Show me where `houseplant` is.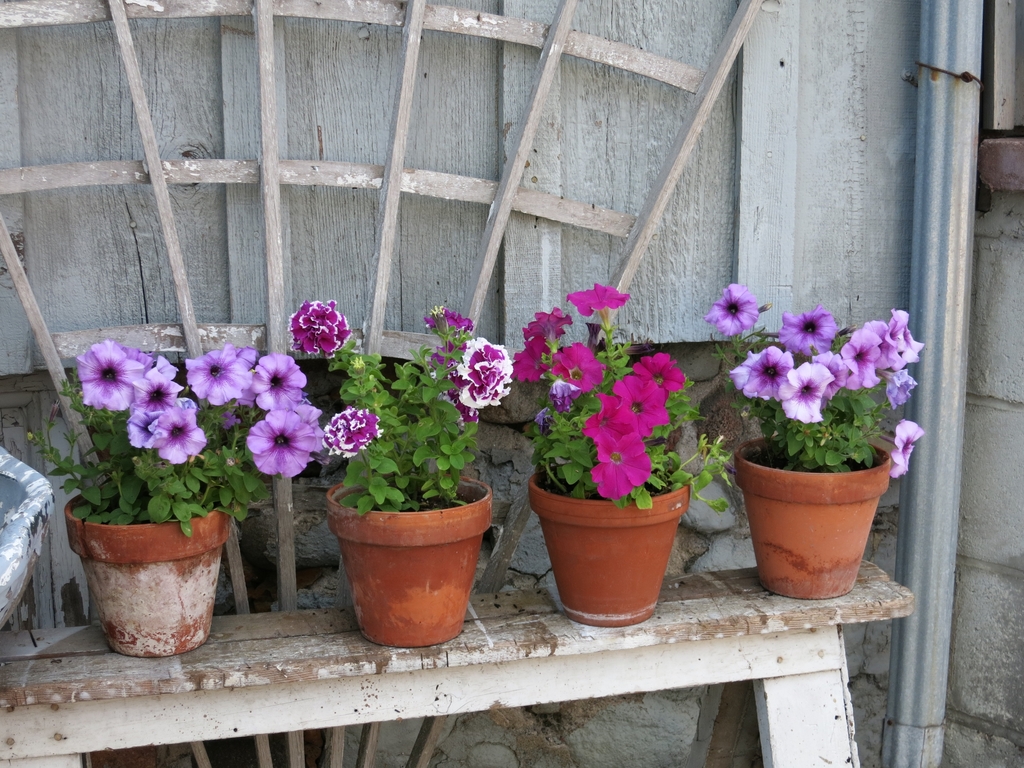
`houseplant` is at x1=20 y1=339 x2=328 y2=657.
